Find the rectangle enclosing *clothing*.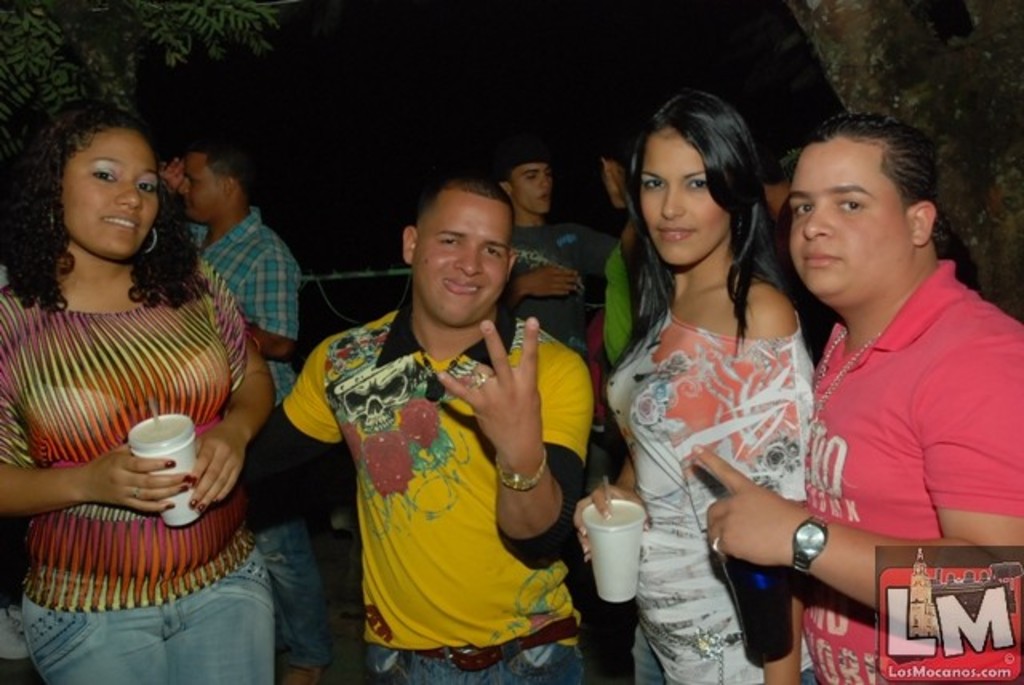
(x1=592, y1=211, x2=662, y2=373).
